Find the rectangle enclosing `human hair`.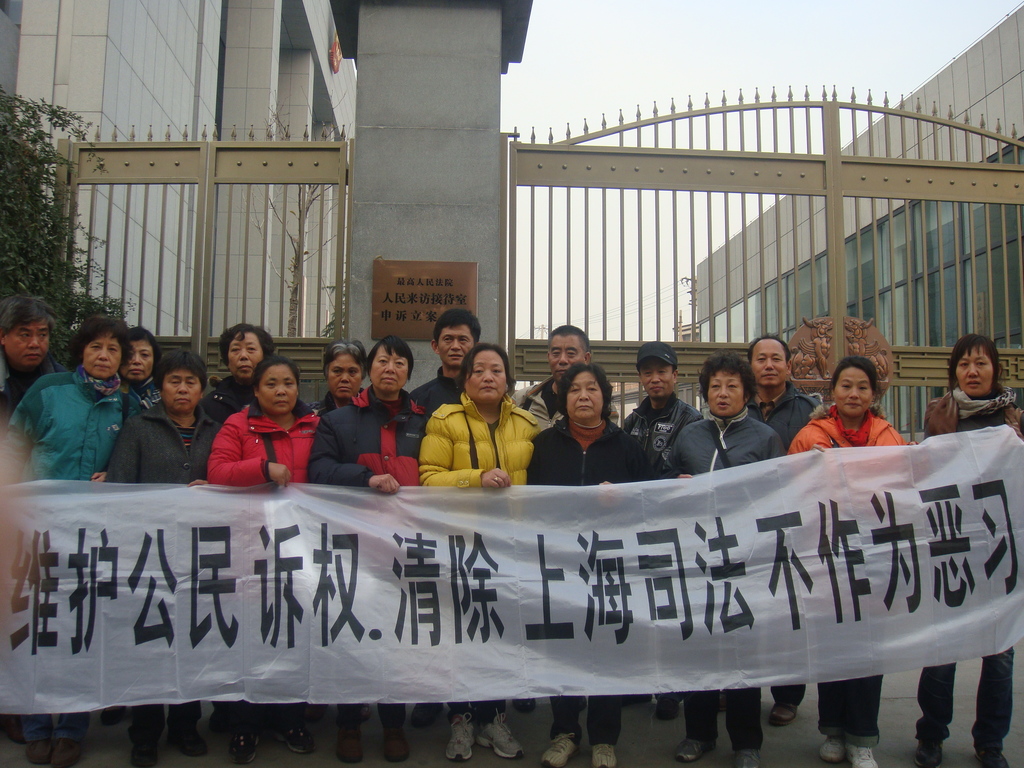
{"x1": 452, "y1": 342, "x2": 515, "y2": 394}.
